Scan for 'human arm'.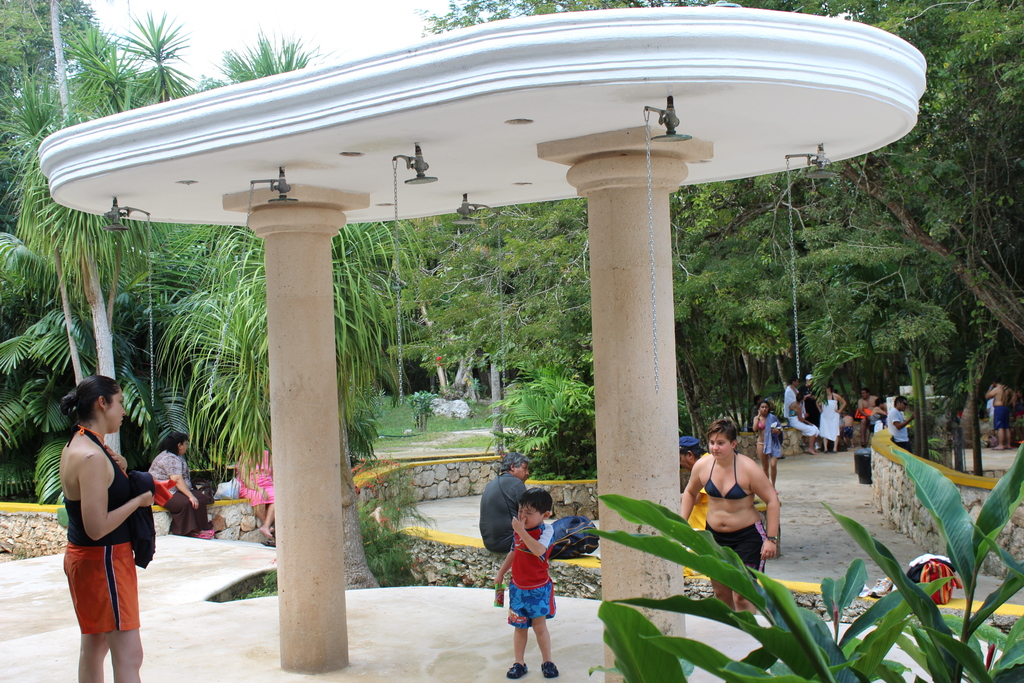
Scan result: 754, 456, 781, 561.
